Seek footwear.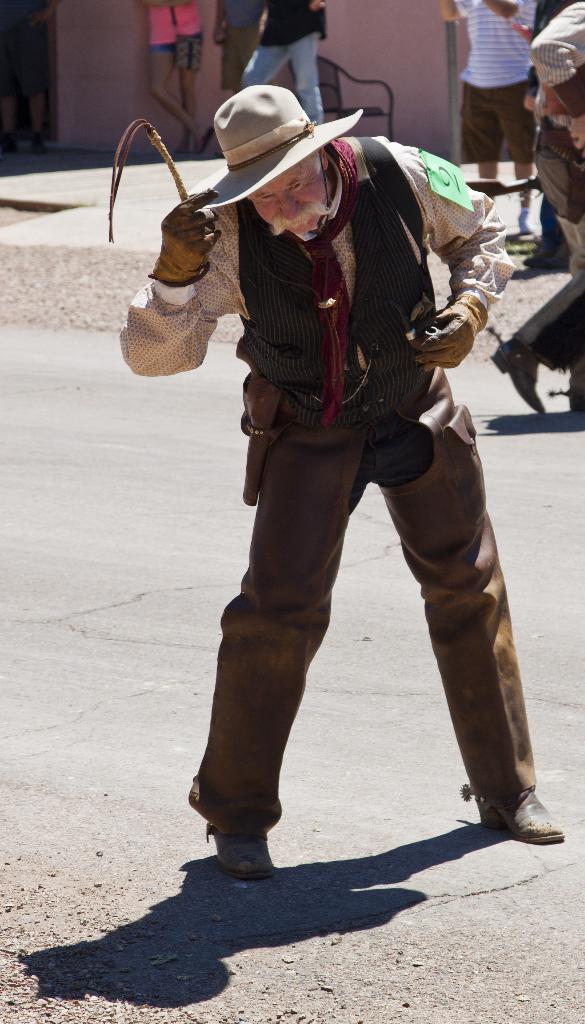
box(201, 829, 282, 881).
